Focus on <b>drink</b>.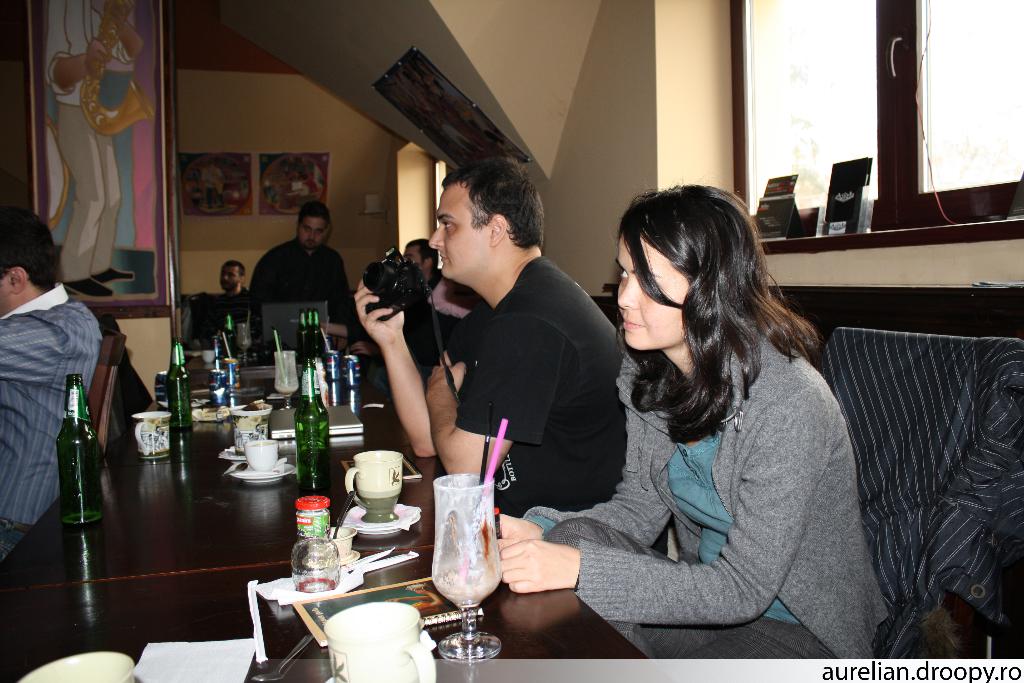
Focused at x1=295, y1=434, x2=331, y2=486.
